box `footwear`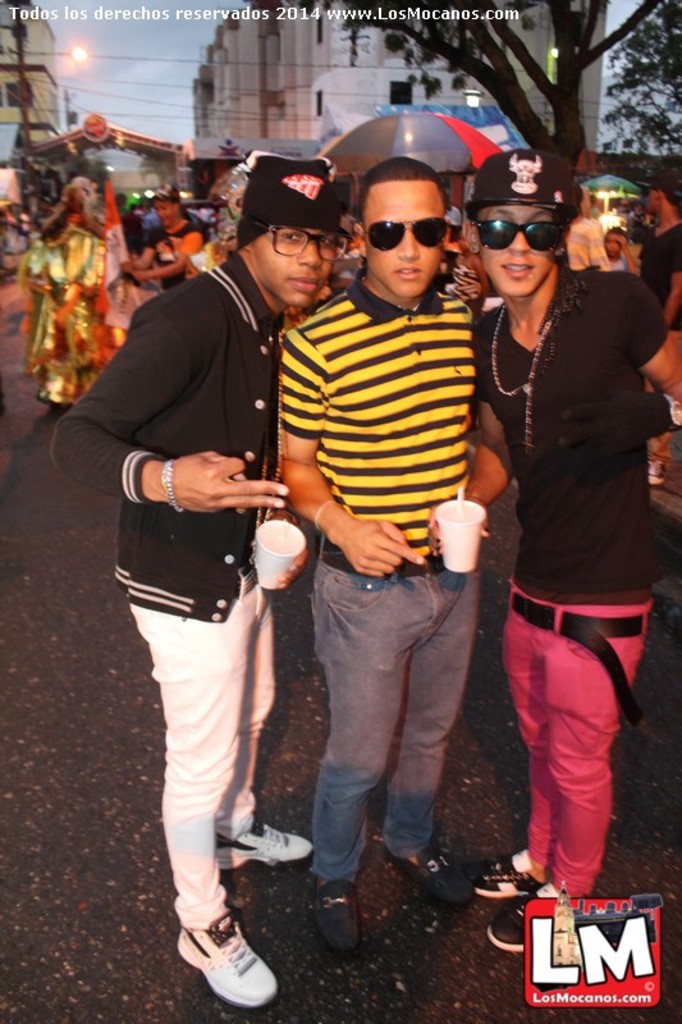
crop(488, 888, 566, 956)
